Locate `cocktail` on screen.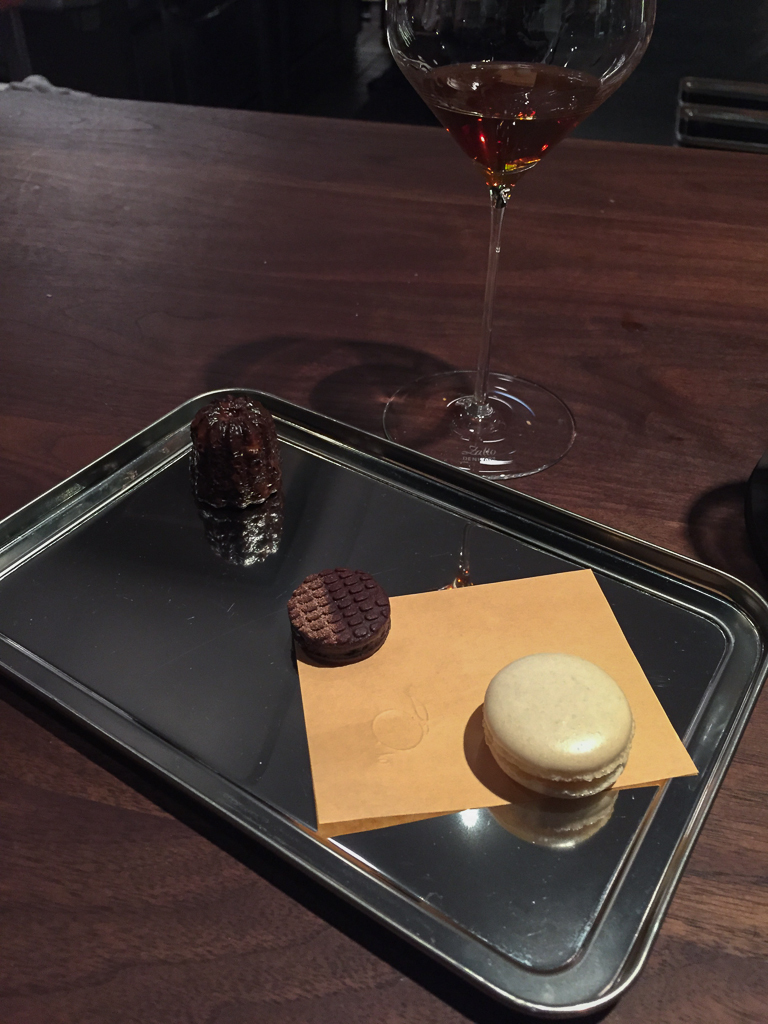
On screen at bbox=[385, 0, 656, 478].
